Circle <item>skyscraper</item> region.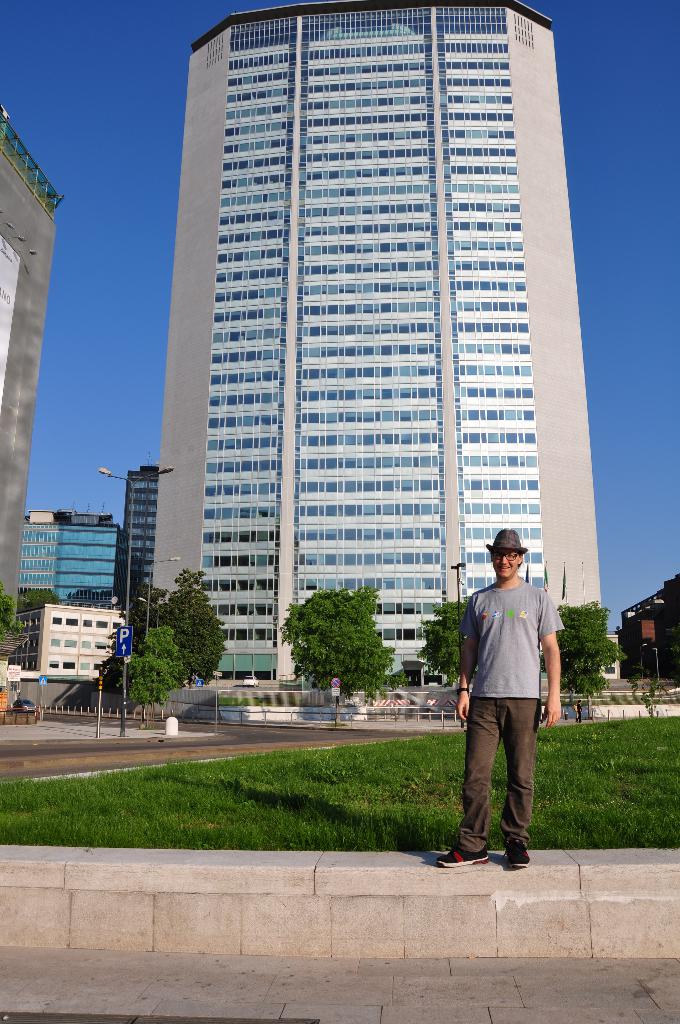
Region: left=142, top=3, right=610, bottom=679.
